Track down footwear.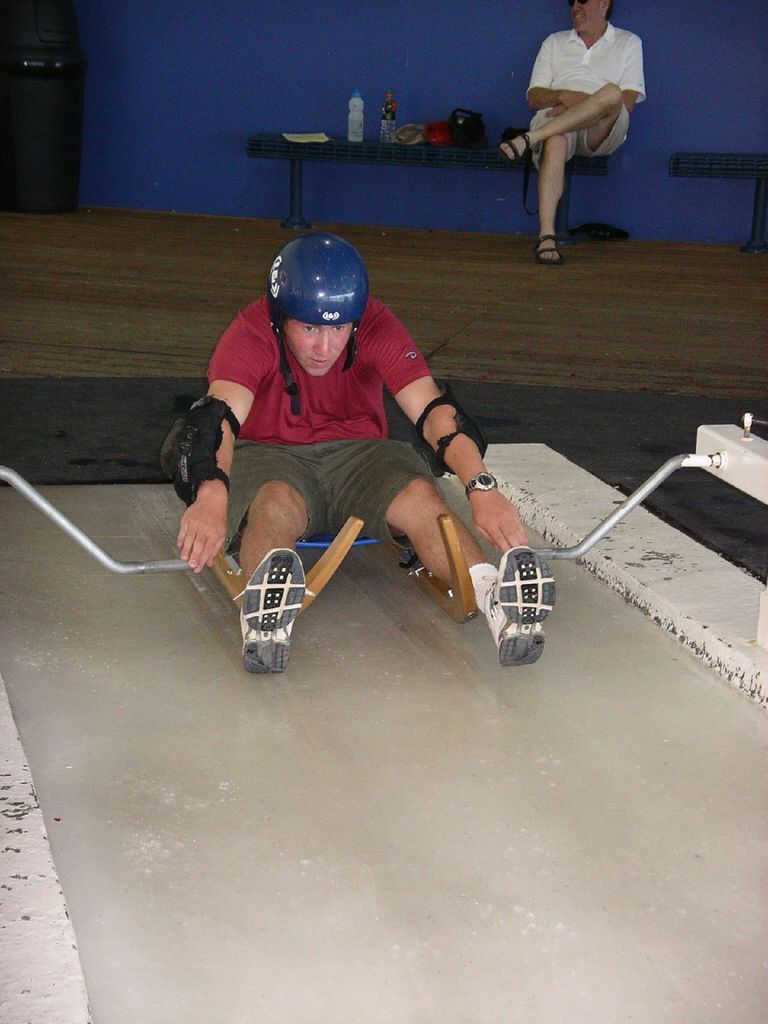
Tracked to crop(534, 232, 564, 265).
